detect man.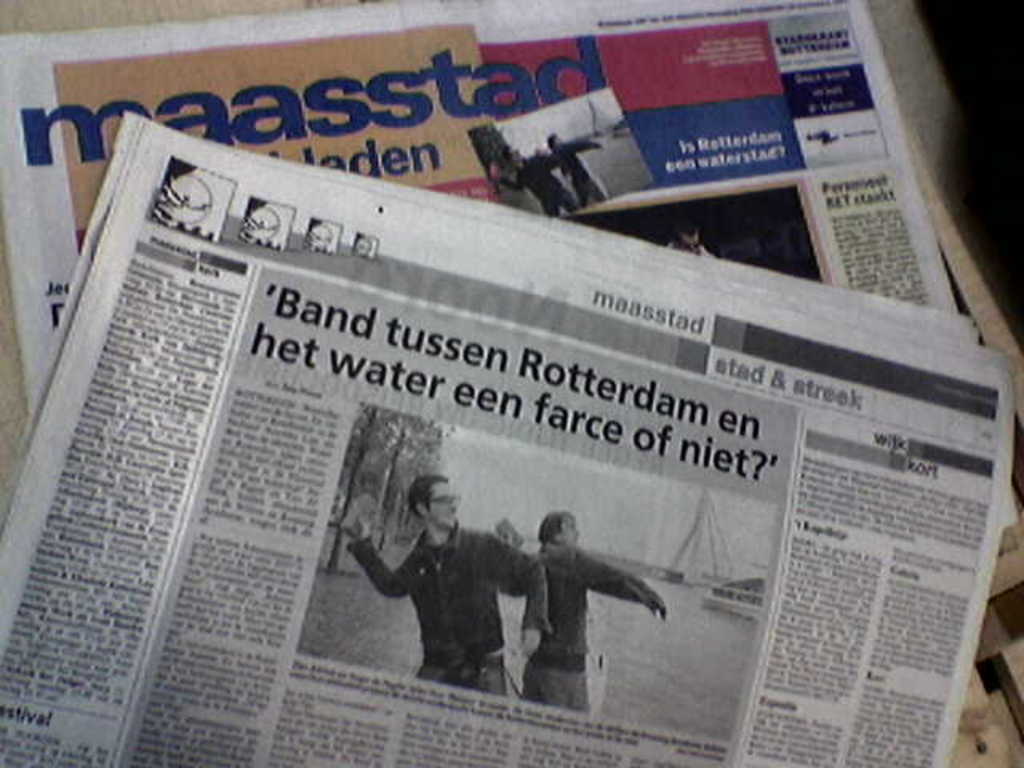
Detected at pyautogui.locateOnScreen(346, 469, 515, 701).
